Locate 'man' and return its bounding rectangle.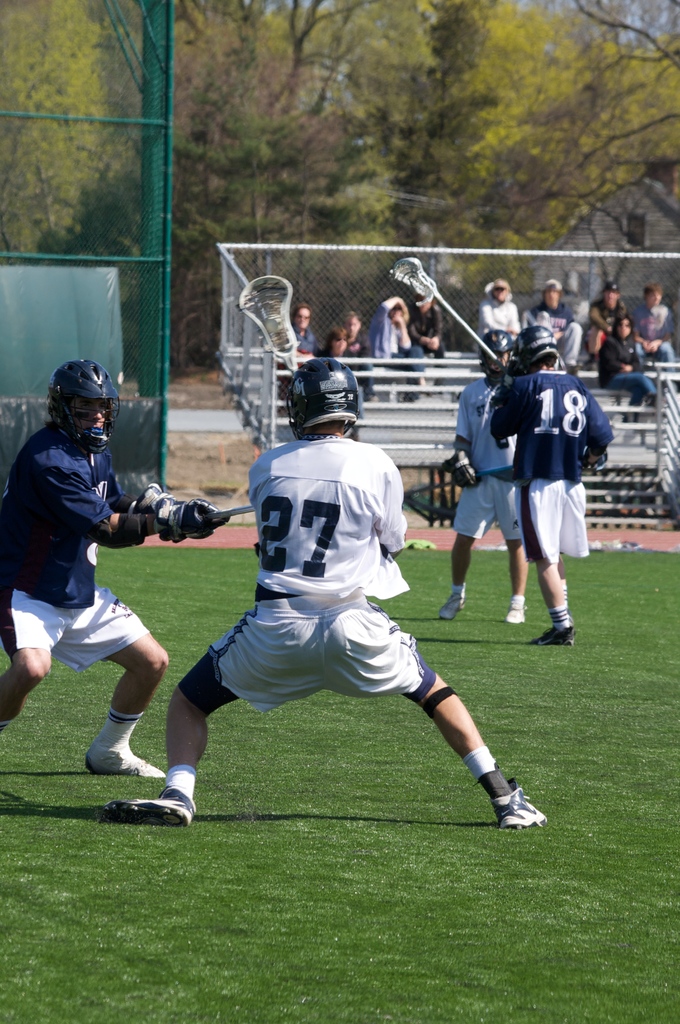
bbox=[635, 284, 679, 373].
